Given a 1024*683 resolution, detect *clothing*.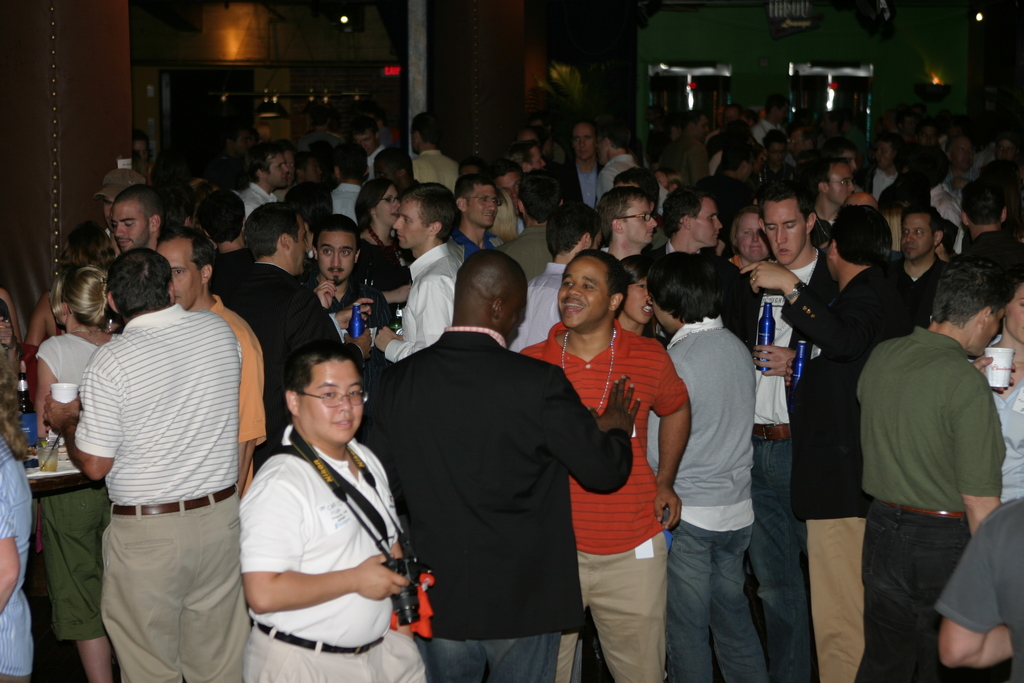
locate(347, 318, 633, 682).
